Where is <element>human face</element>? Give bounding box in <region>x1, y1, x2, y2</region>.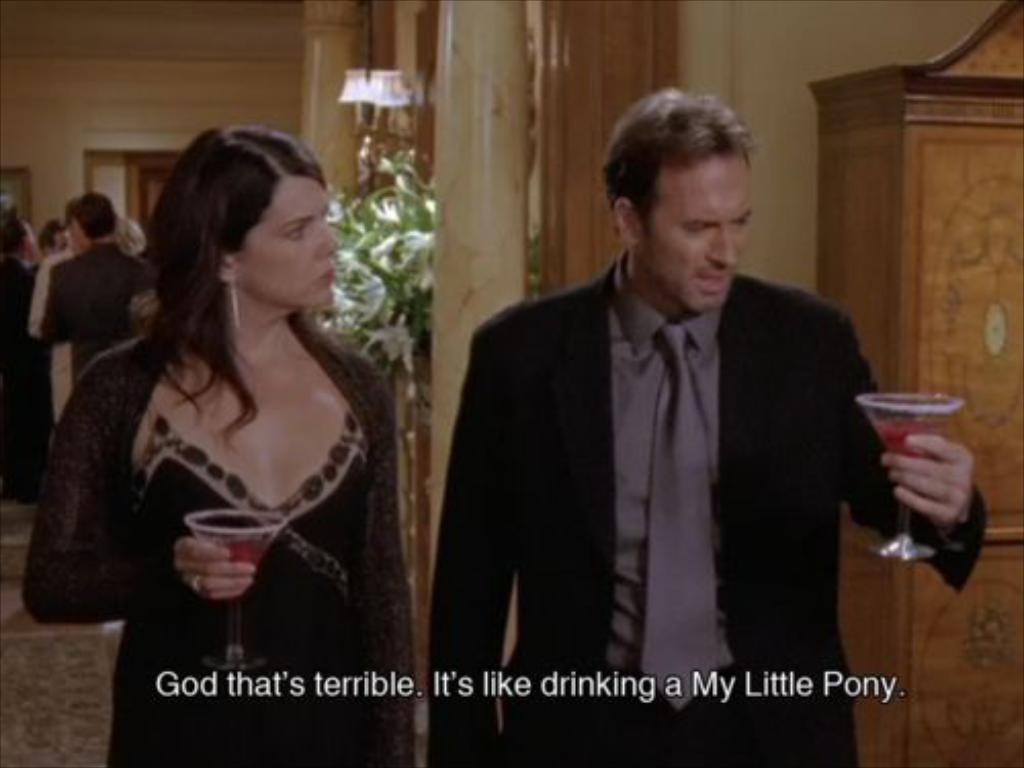
<region>641, 154, 754, 311</region>.
